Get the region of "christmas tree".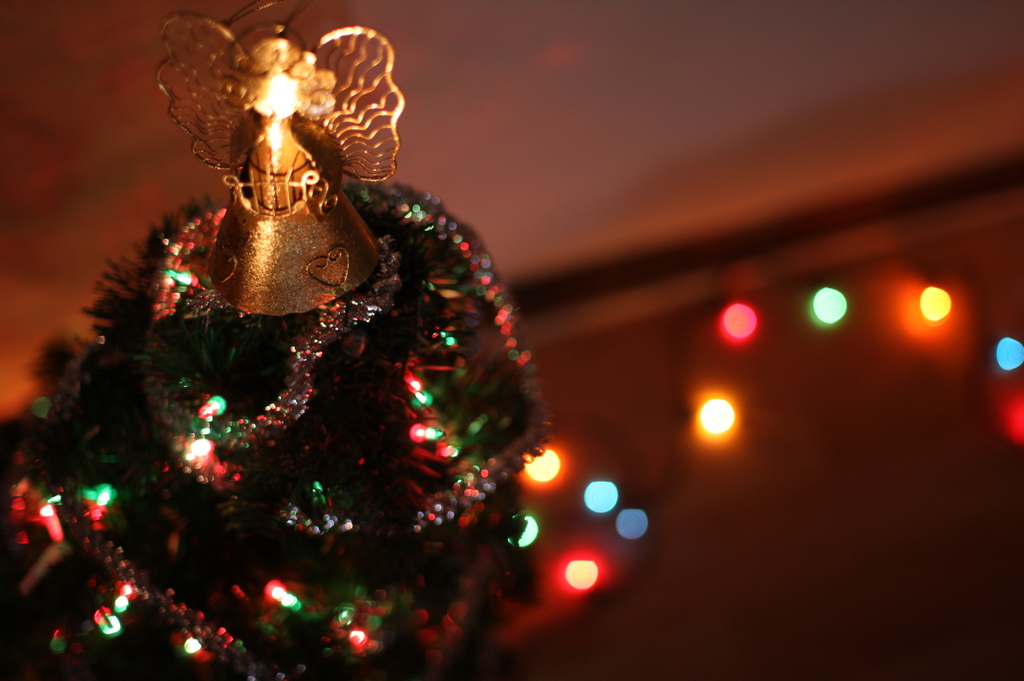
0, 0, 562, 680.
